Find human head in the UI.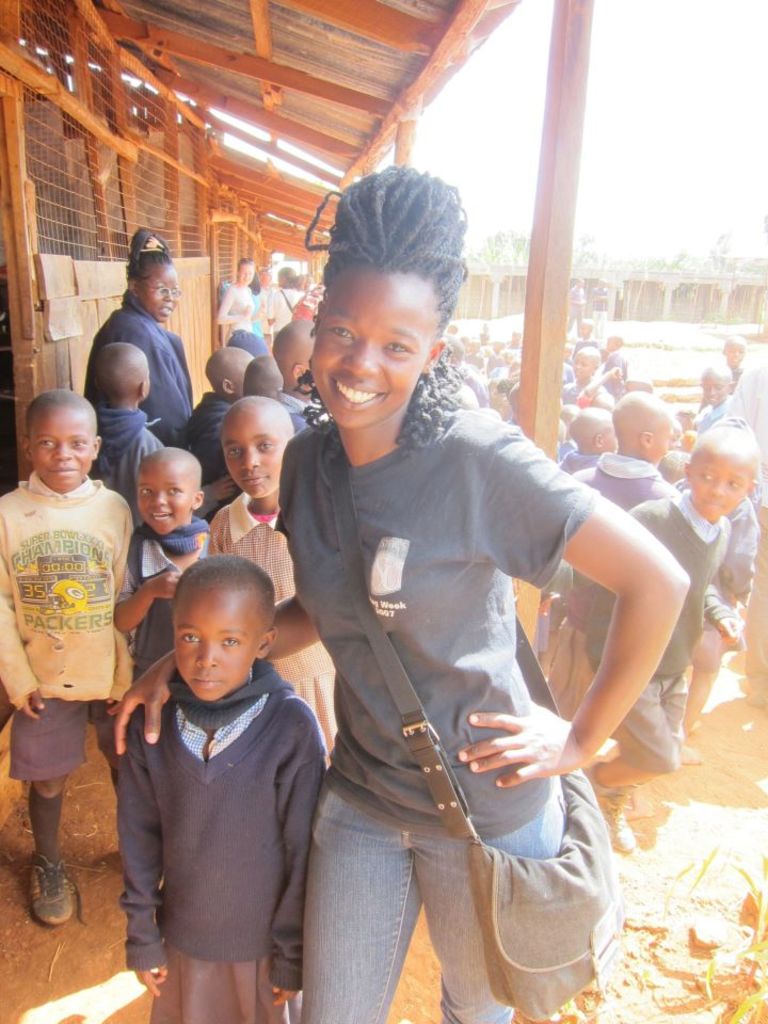
UI element at Rect(91, 342, 155, 406).
